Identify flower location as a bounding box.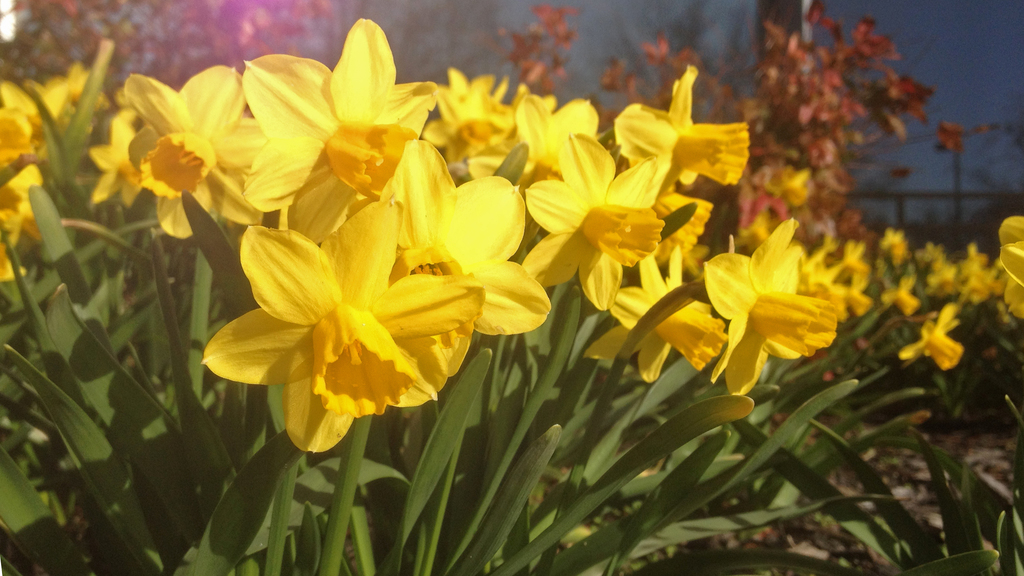
BBox(191, 200, 500, 438).
